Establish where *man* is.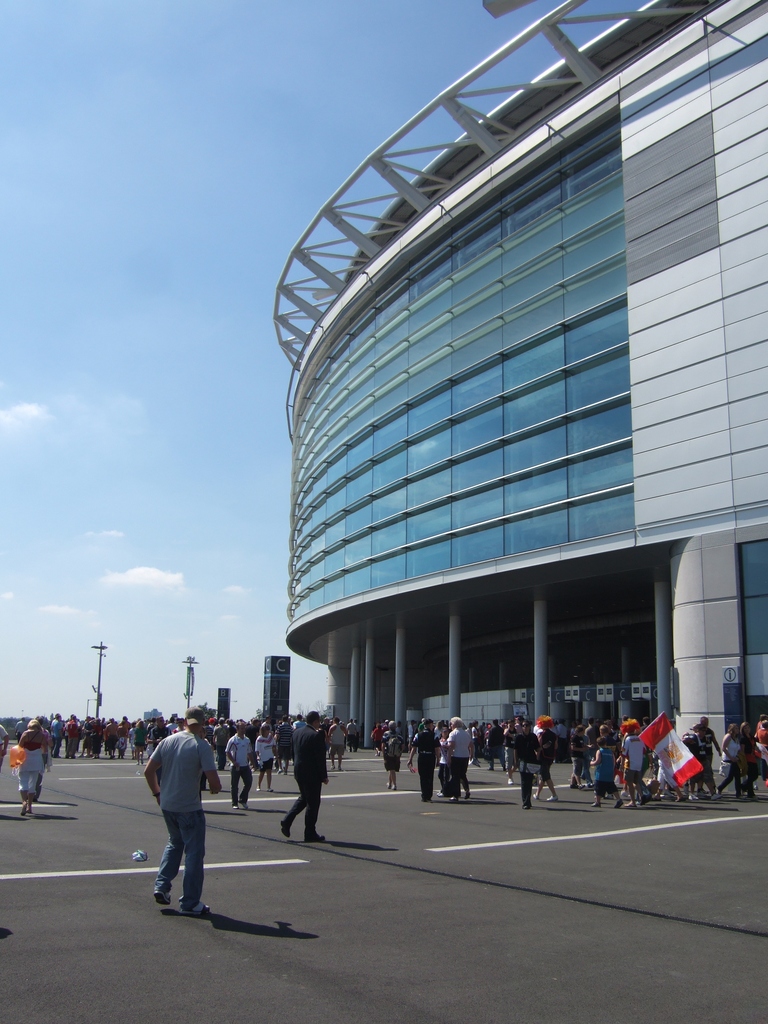
Established at (328, 717, 349, 767).
